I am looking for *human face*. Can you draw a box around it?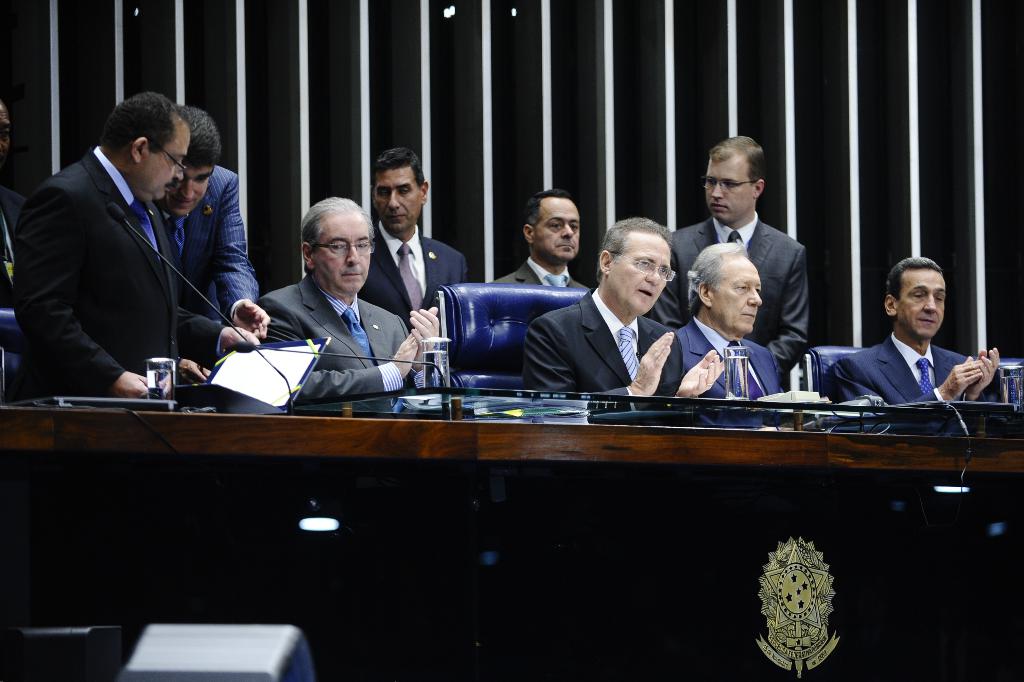
Sure, the bounding box is {"left": 145, "top": 127, "right": 189, "bottom": 204}.
